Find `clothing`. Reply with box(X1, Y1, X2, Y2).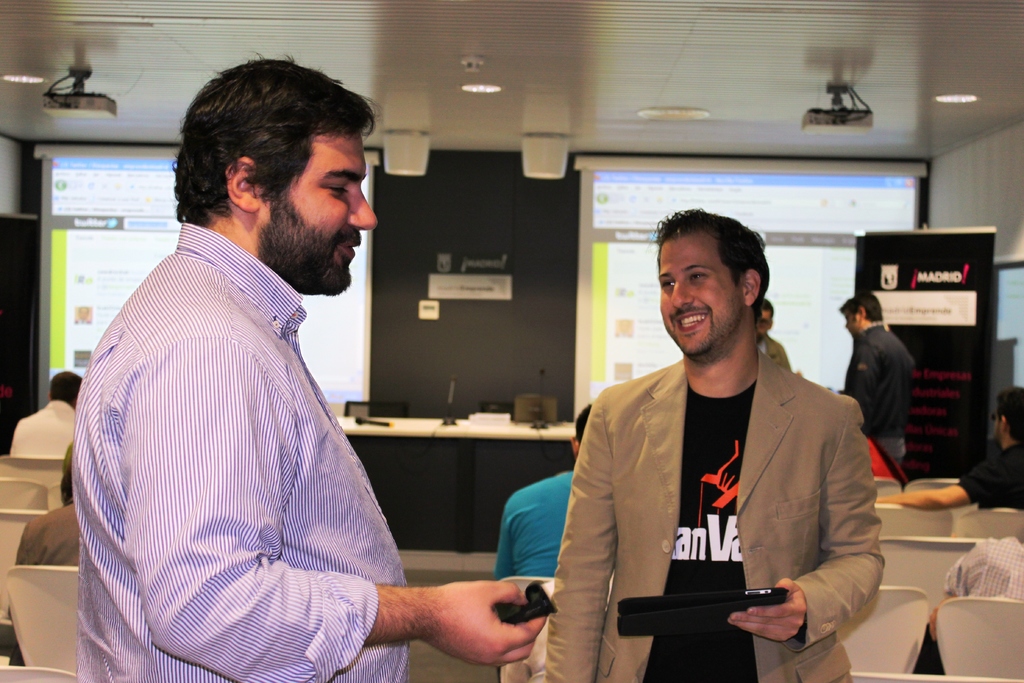
box(757, 336, 797, 372).
